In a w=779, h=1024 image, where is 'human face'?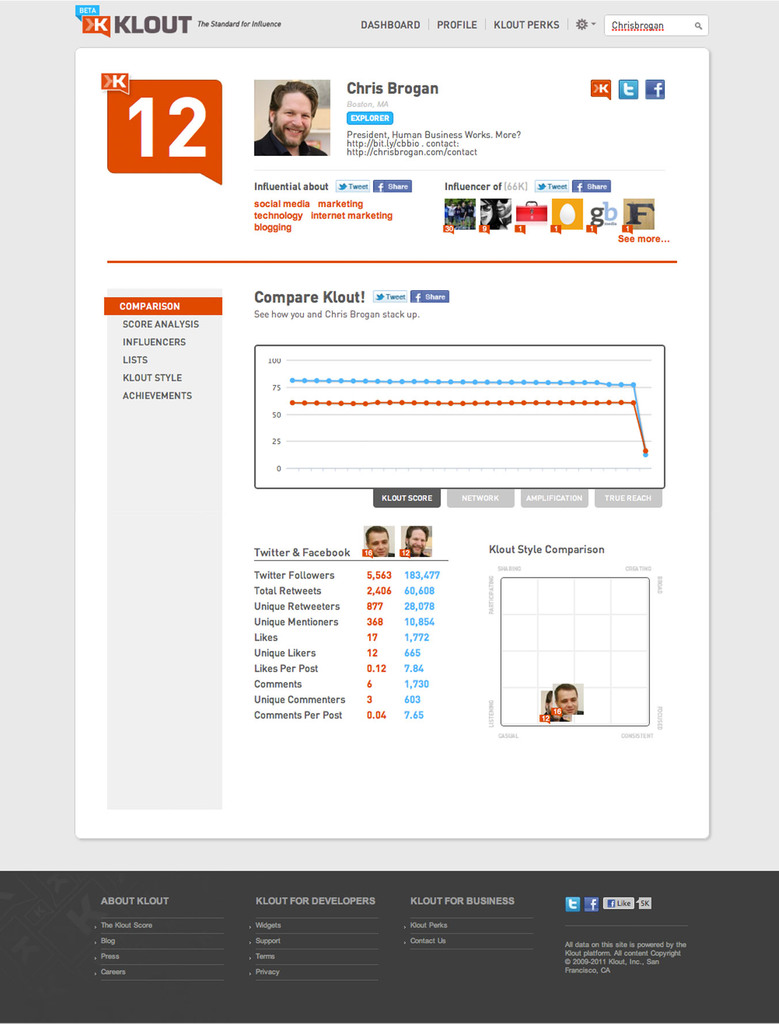
(x1=372, y1=533, x2=390, y2=554).
